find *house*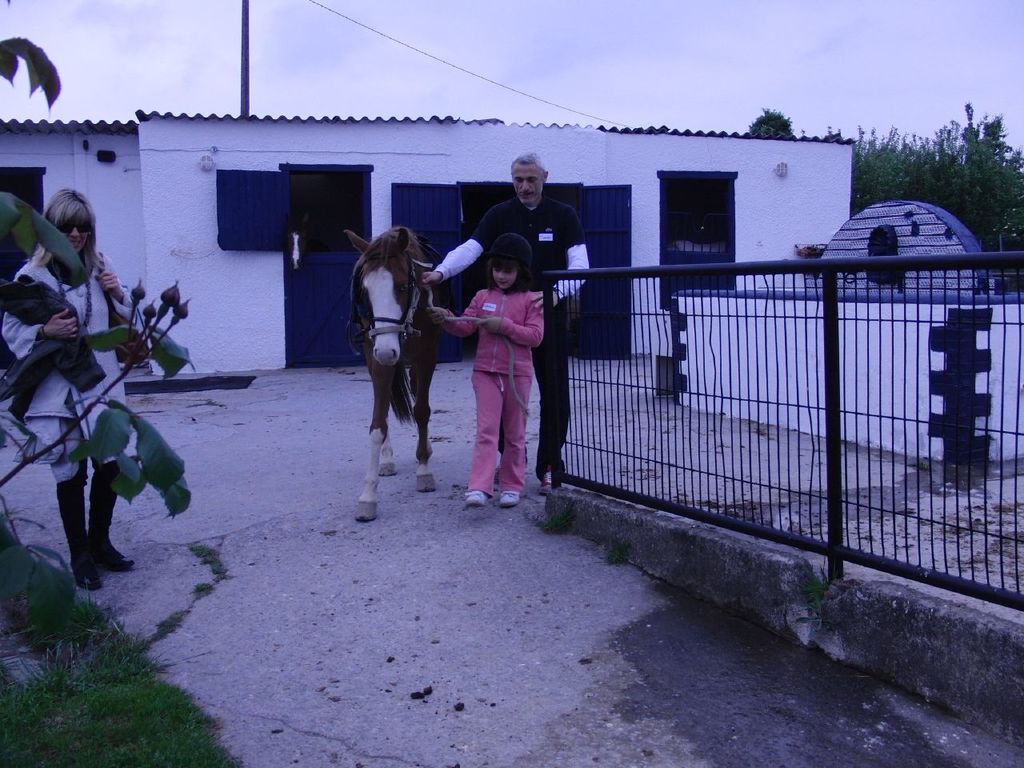
<region>0, 110, 849, 370</region>
